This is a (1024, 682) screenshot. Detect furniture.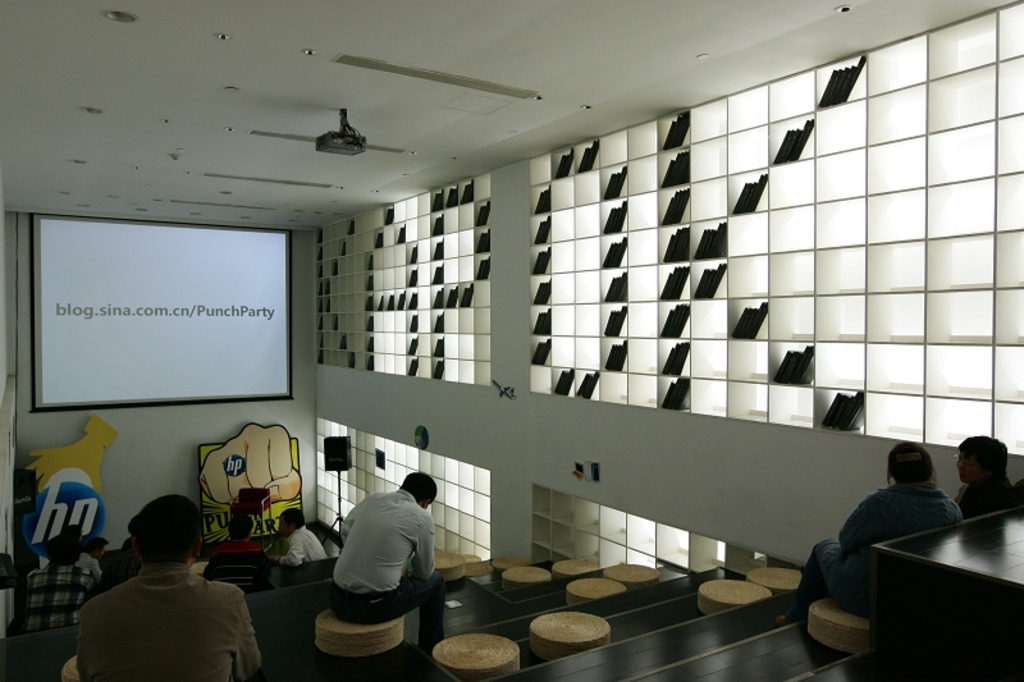
(x1=433, y1=630, x2=524, y2=681).
